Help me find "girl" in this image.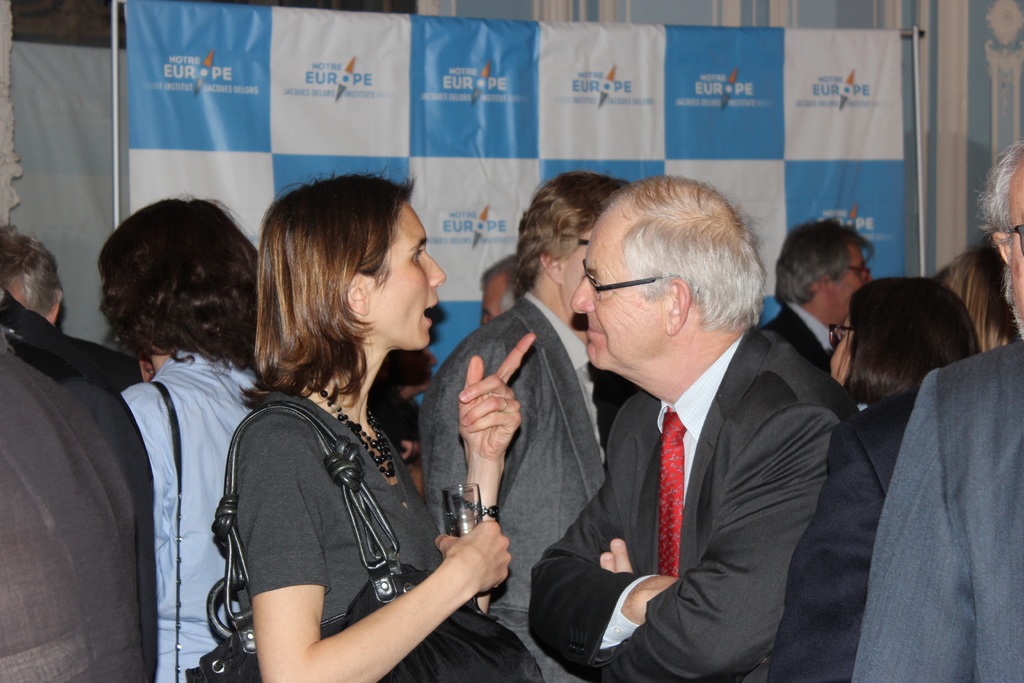
Found it: 221/169/532/682.
